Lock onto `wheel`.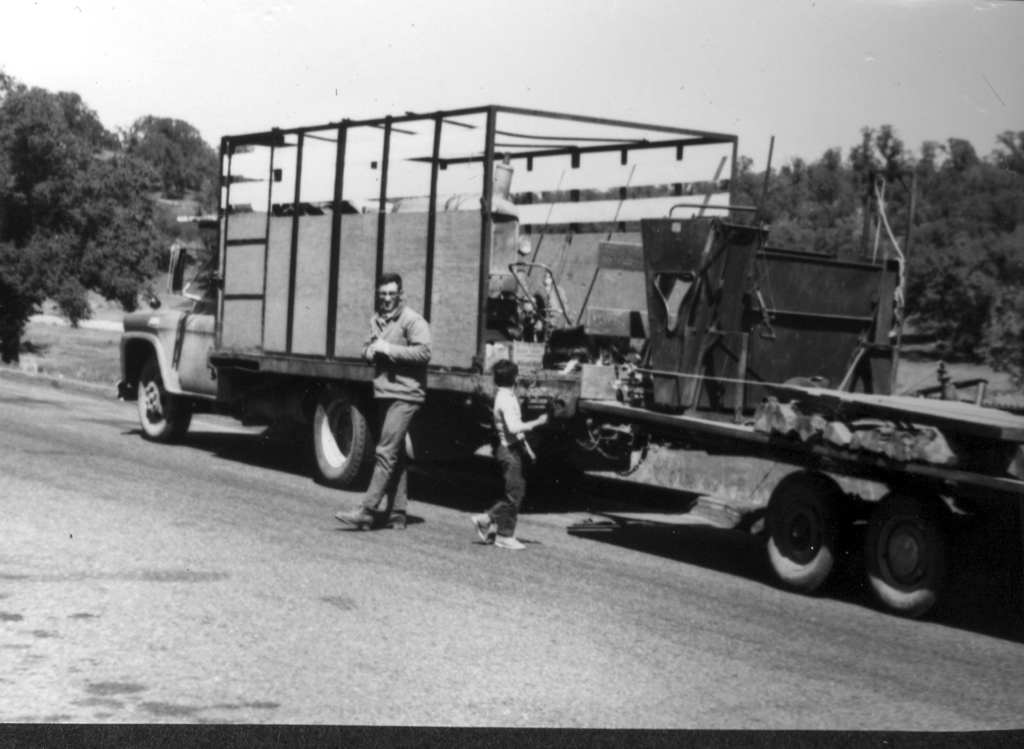
Locked: 860:477:961:624.
